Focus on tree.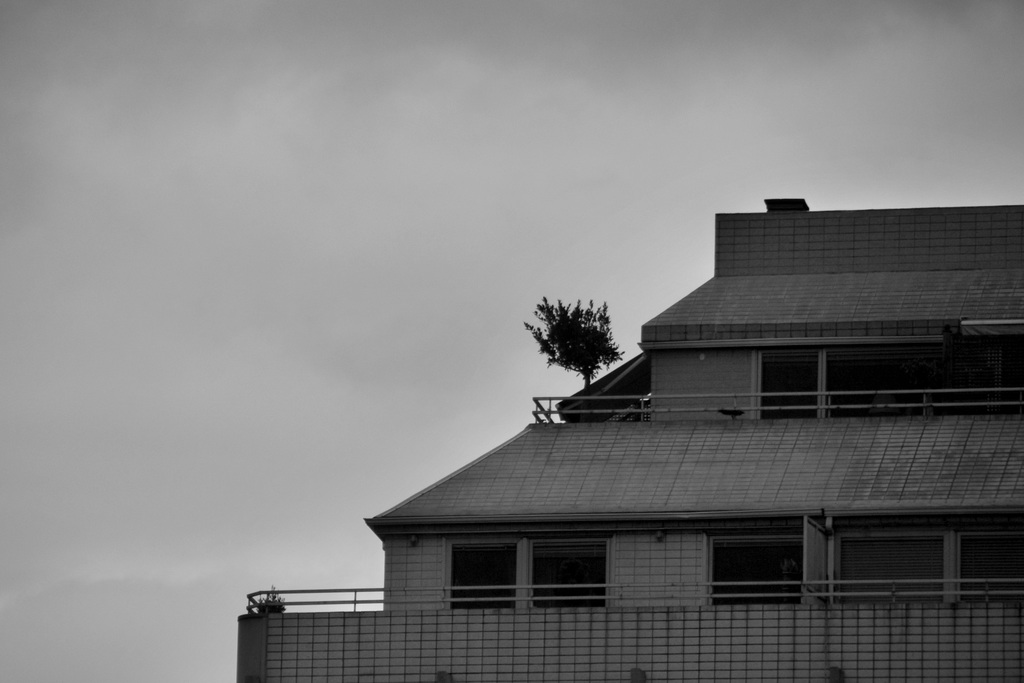
Focused at crop(523, 285, 650, 410).
